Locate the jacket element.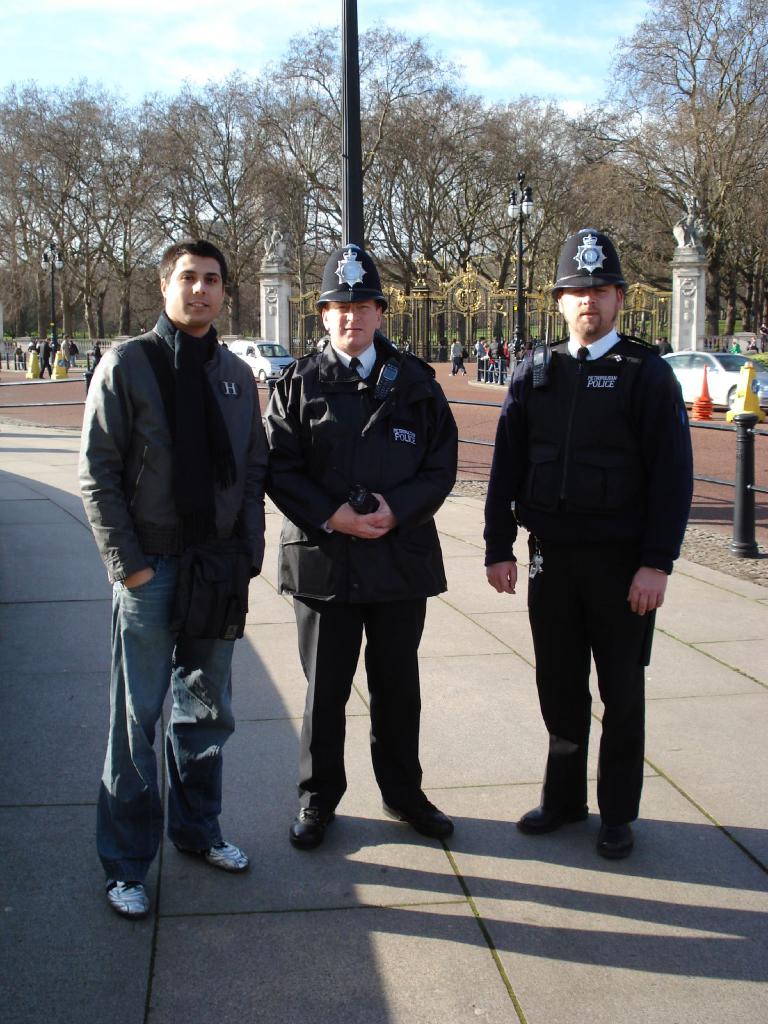
Element bbox: pyautogui.locateOnScreen(260, 338, 468, 611).
